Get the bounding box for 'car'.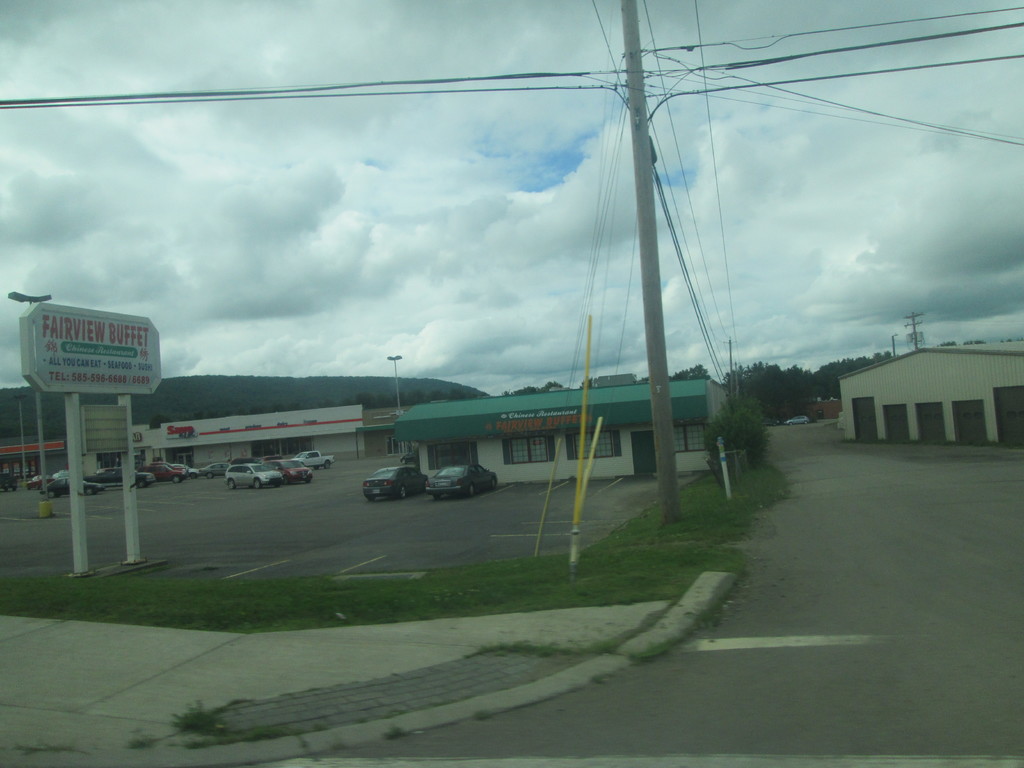
[415,459,494,499].
